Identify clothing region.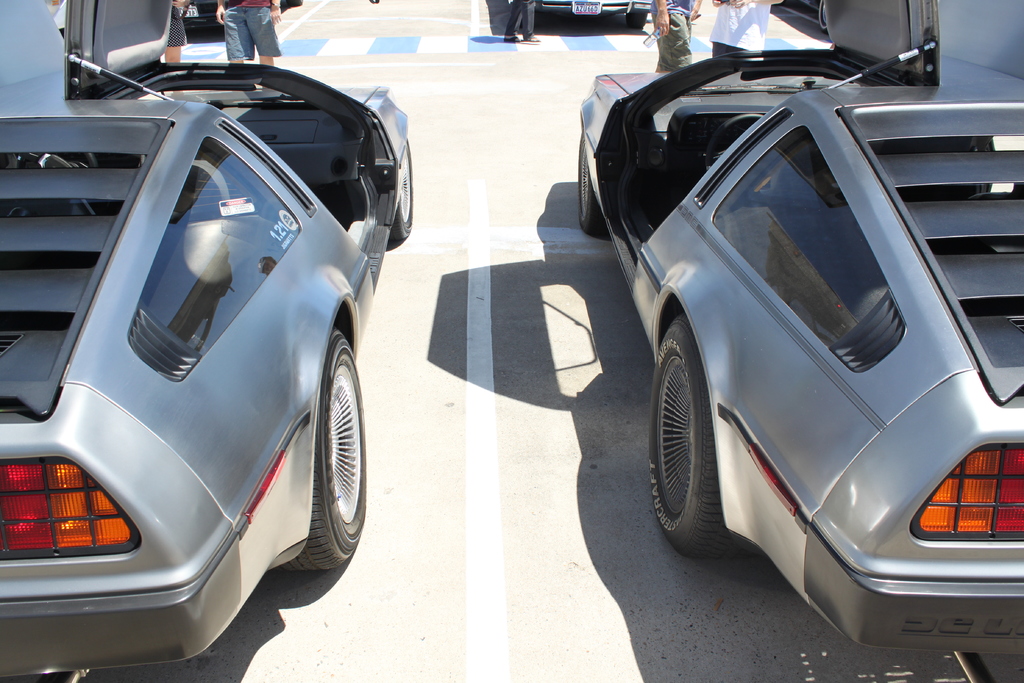
Region: pyautogui.locateOnScreen(651, 0, 692, 75).
